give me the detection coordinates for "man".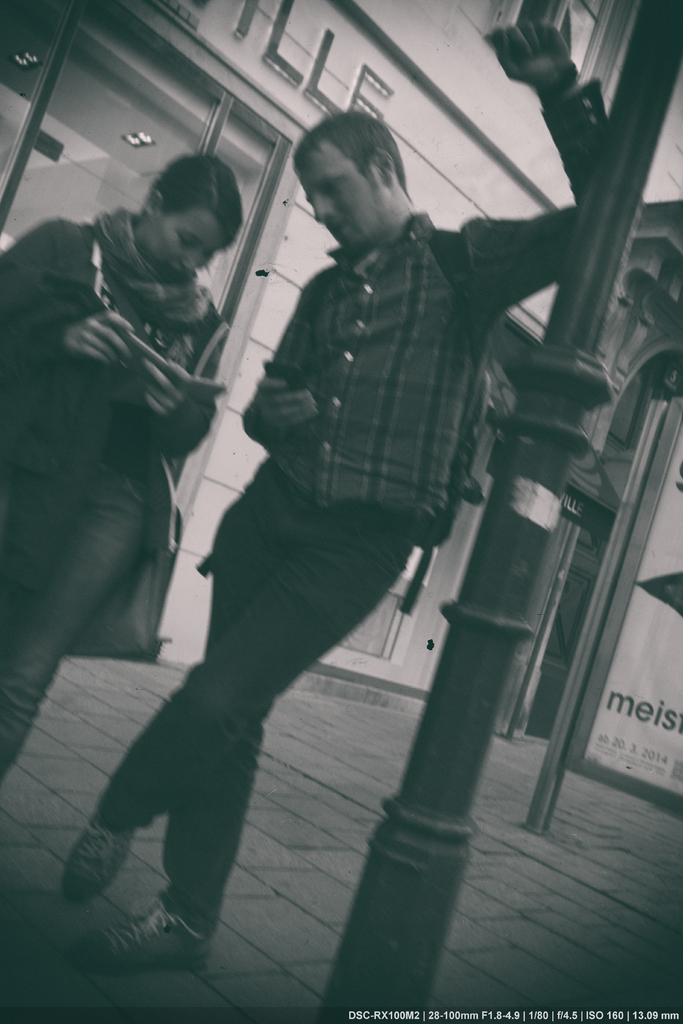
crop(129, 97, 579, 952).
